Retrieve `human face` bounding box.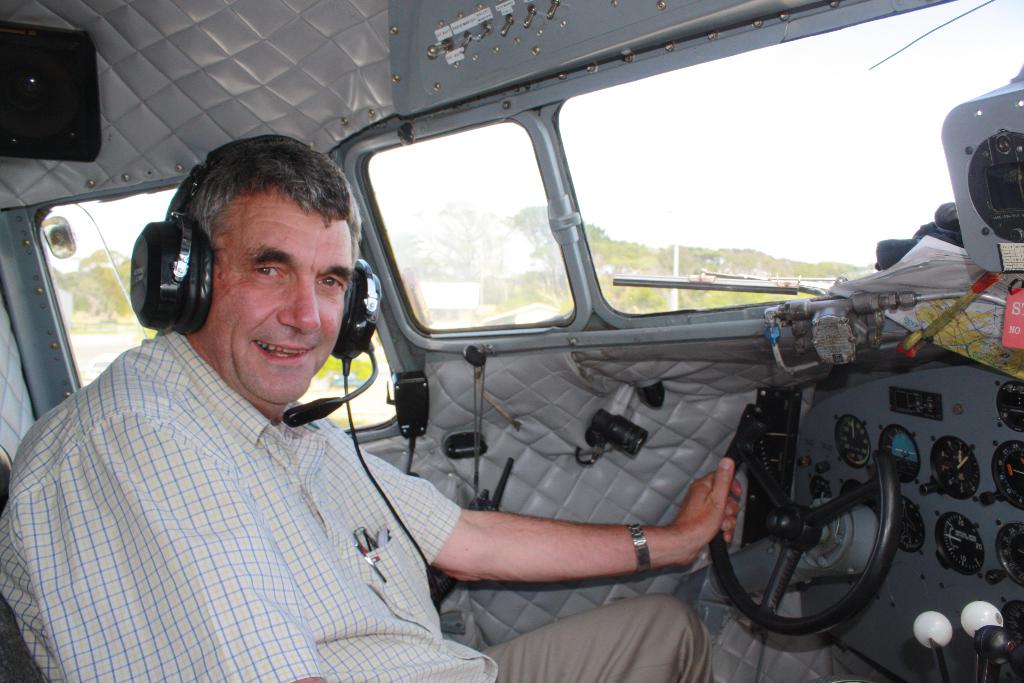
Bounding box: <box>193,184,346,406</box>.
